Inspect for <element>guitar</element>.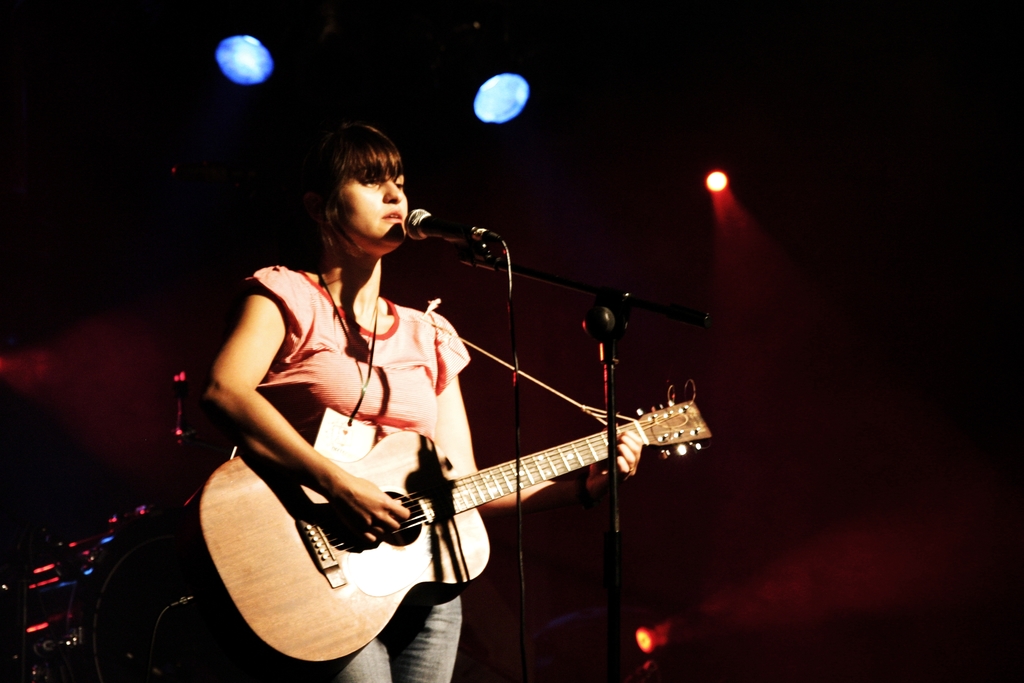
Inspection: BBox(275, 347, 703, 641).
